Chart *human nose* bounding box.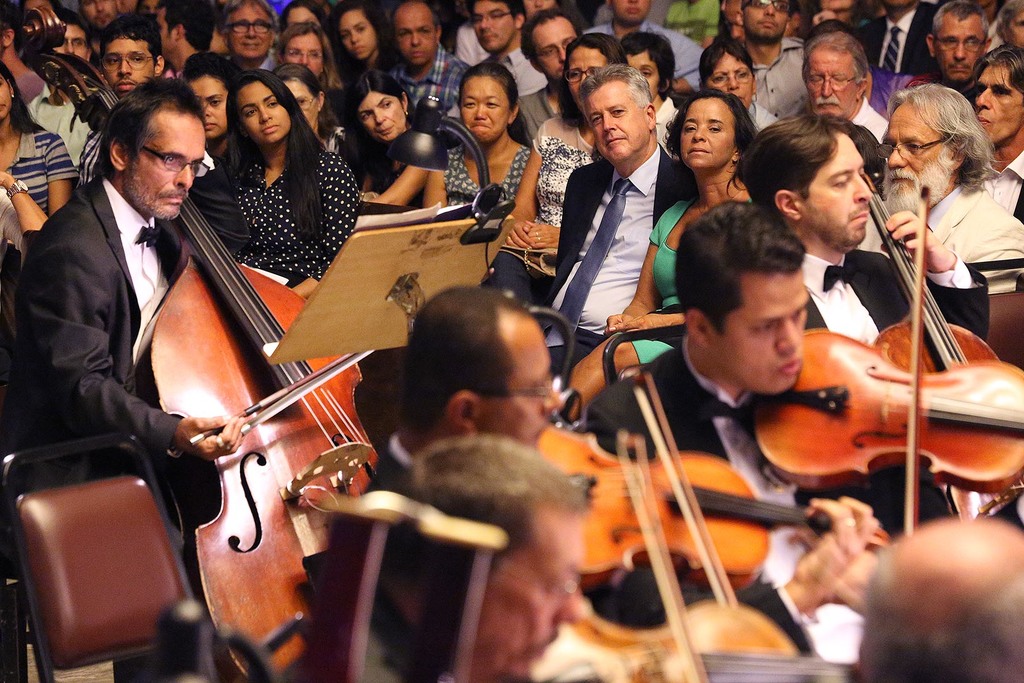
Charted: rect(243, 26, 255, 40).
